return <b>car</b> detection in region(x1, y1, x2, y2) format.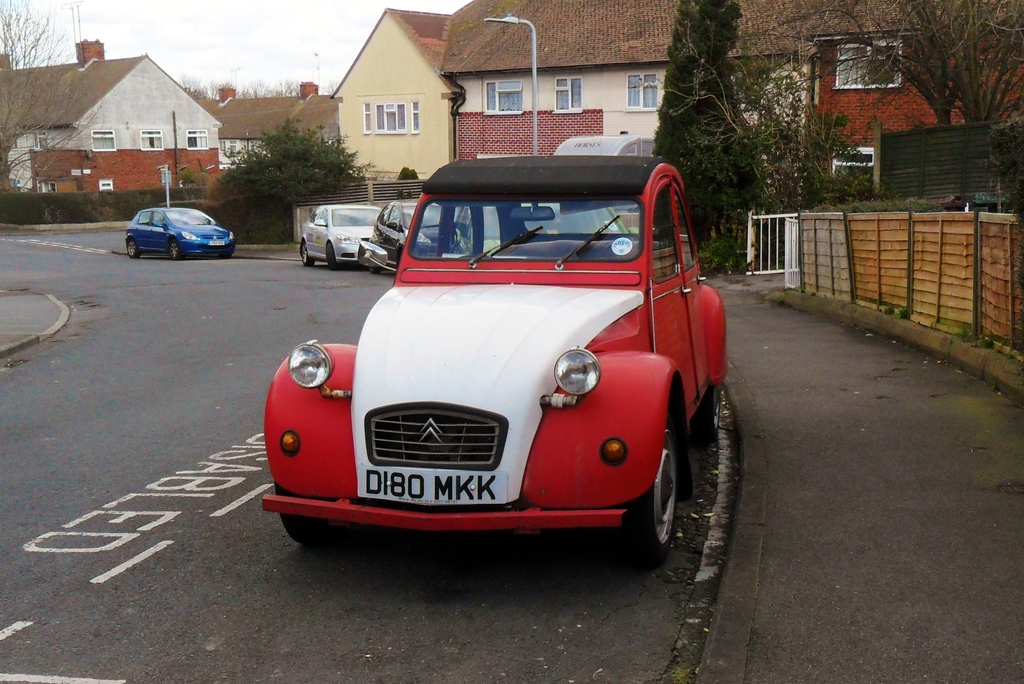
region(257, 148, 728, 561).
